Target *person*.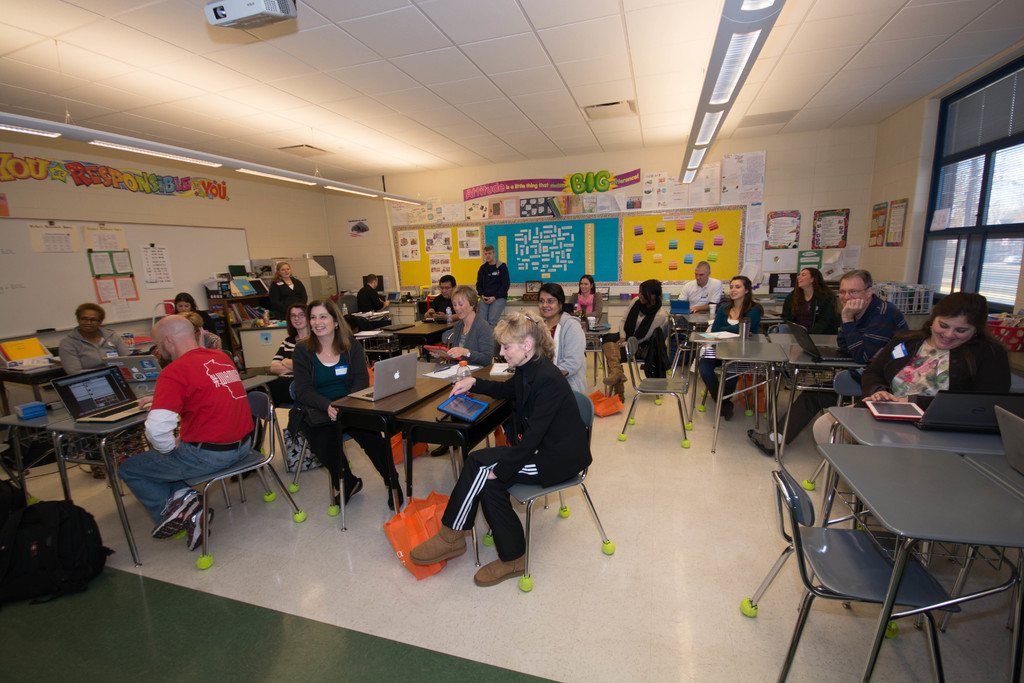
Target region: <box>476,241,515,331</box>.
